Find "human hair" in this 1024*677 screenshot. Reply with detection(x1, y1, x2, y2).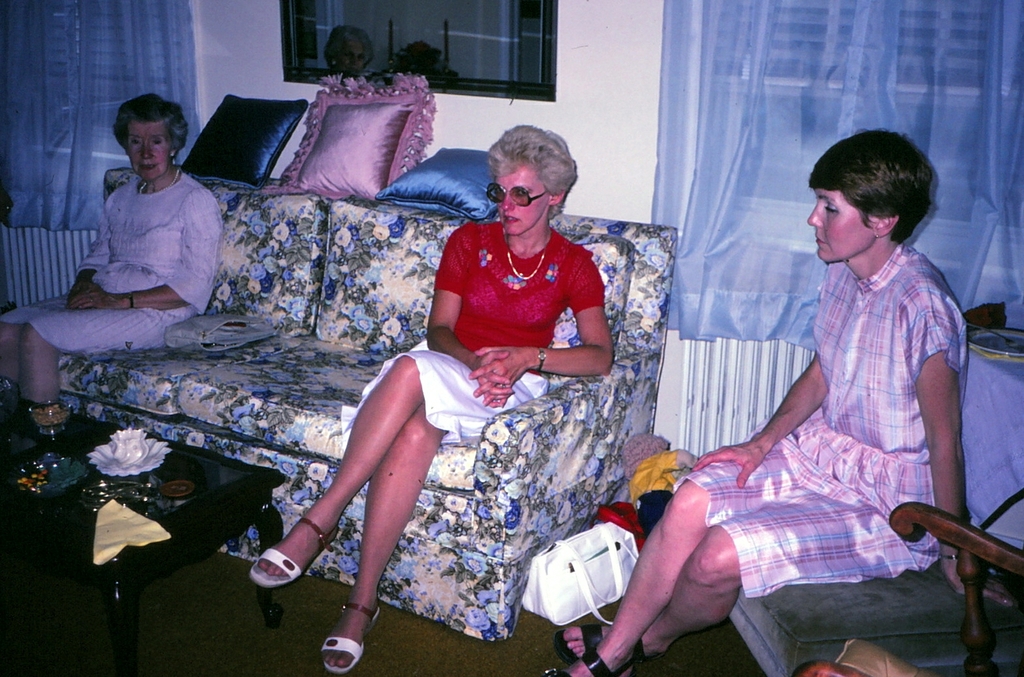
detection(803, 134, 944, 244).
